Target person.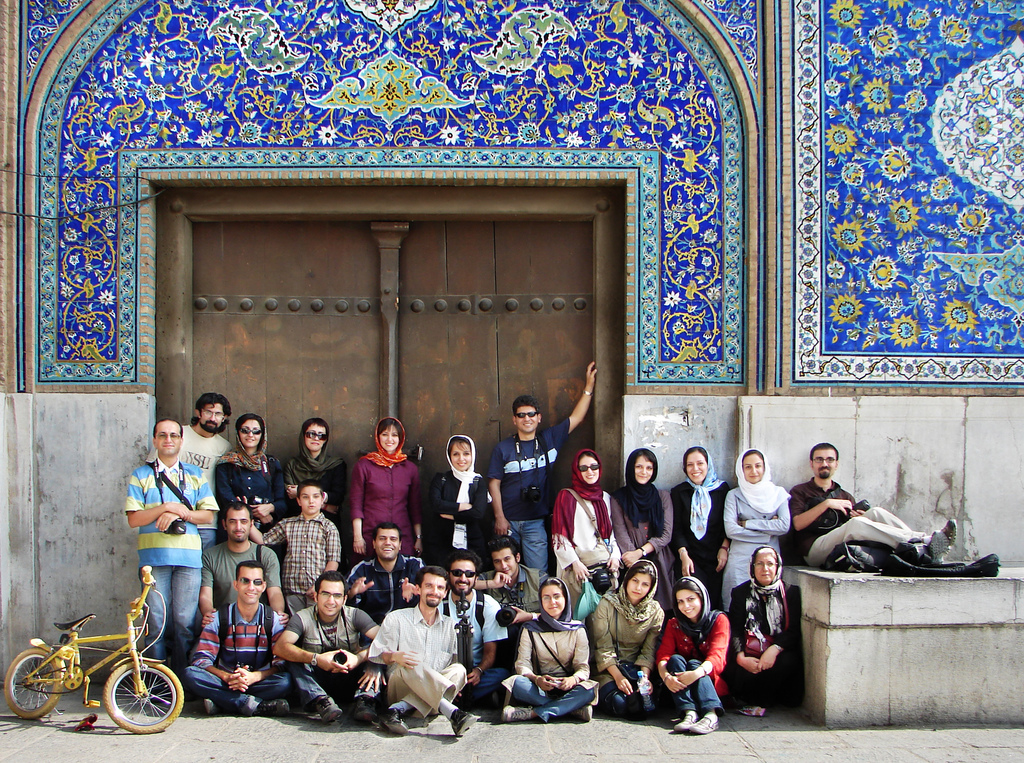
Target region: bbox=[430, 435, 491, 568].
